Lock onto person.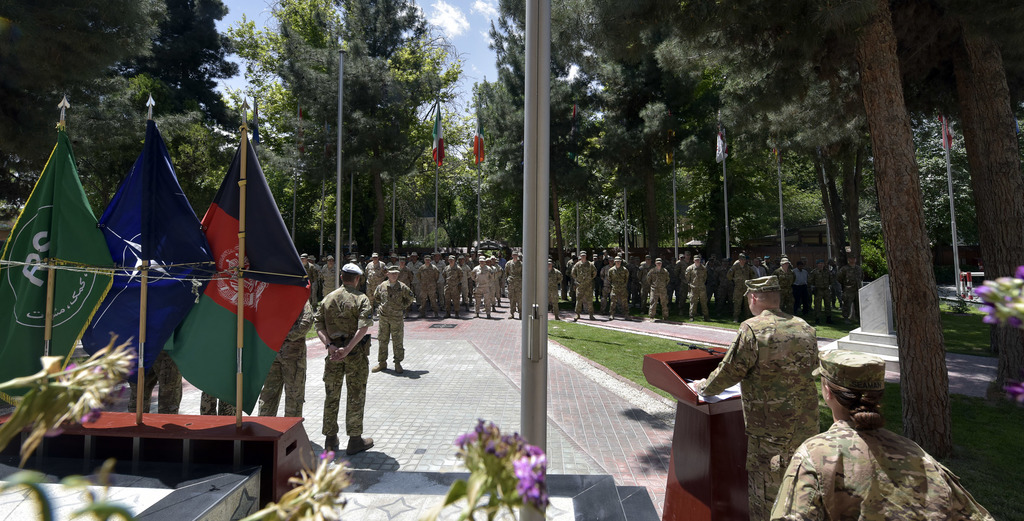
Locked: {"left": 195, "top": 386, "right": 238, "bottom": 426}.
